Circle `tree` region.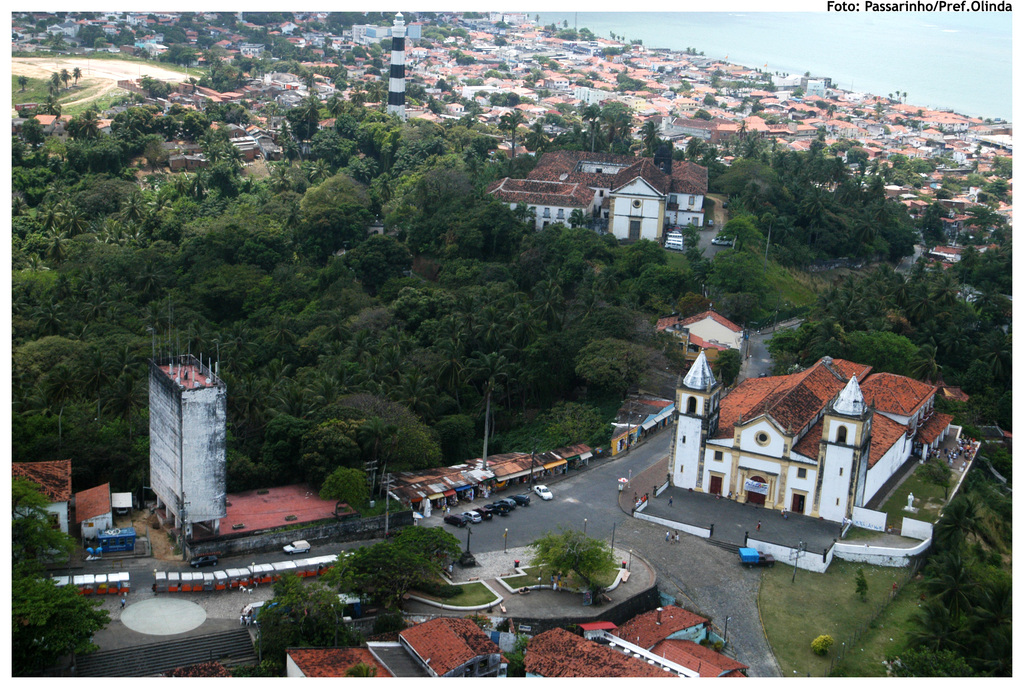
Region: <box>527,537,625,592</box>.
